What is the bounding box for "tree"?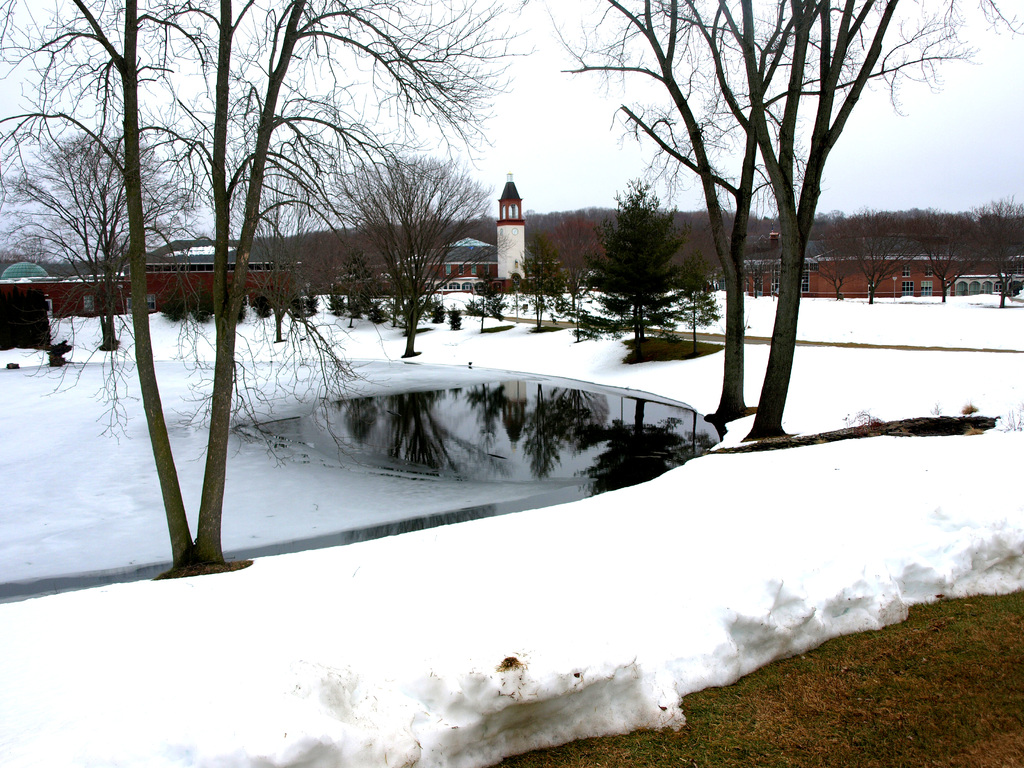
bbox(807, 211, 844, 293).
